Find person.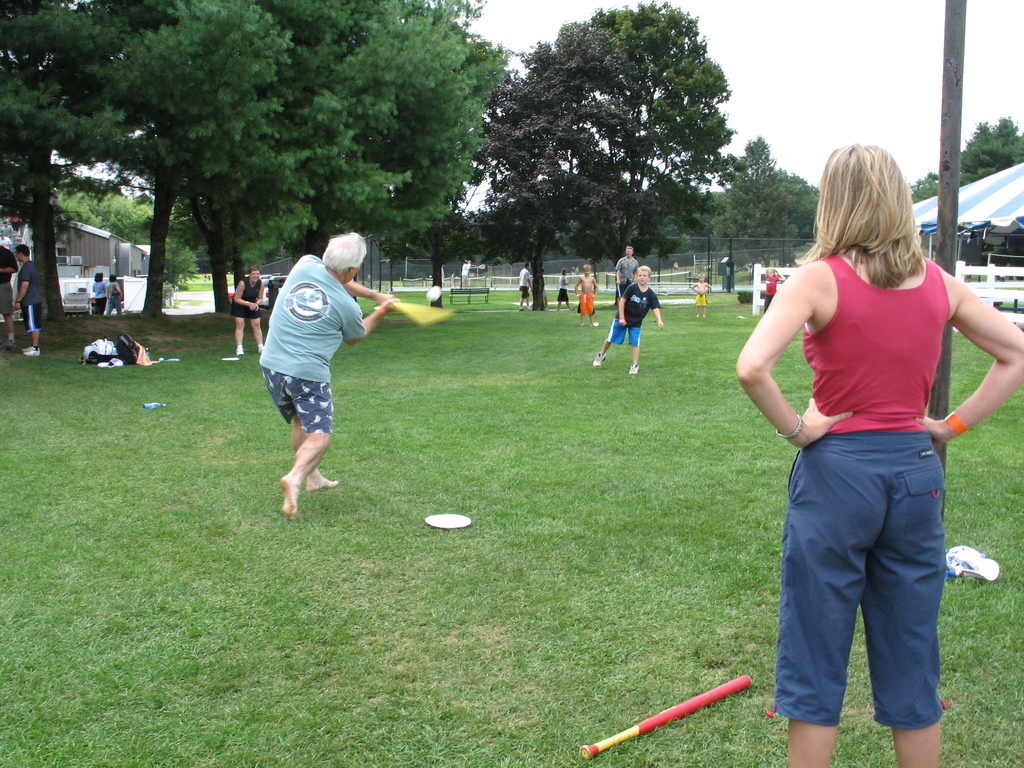
[left=591, top=268, right=664, bottom=373].
